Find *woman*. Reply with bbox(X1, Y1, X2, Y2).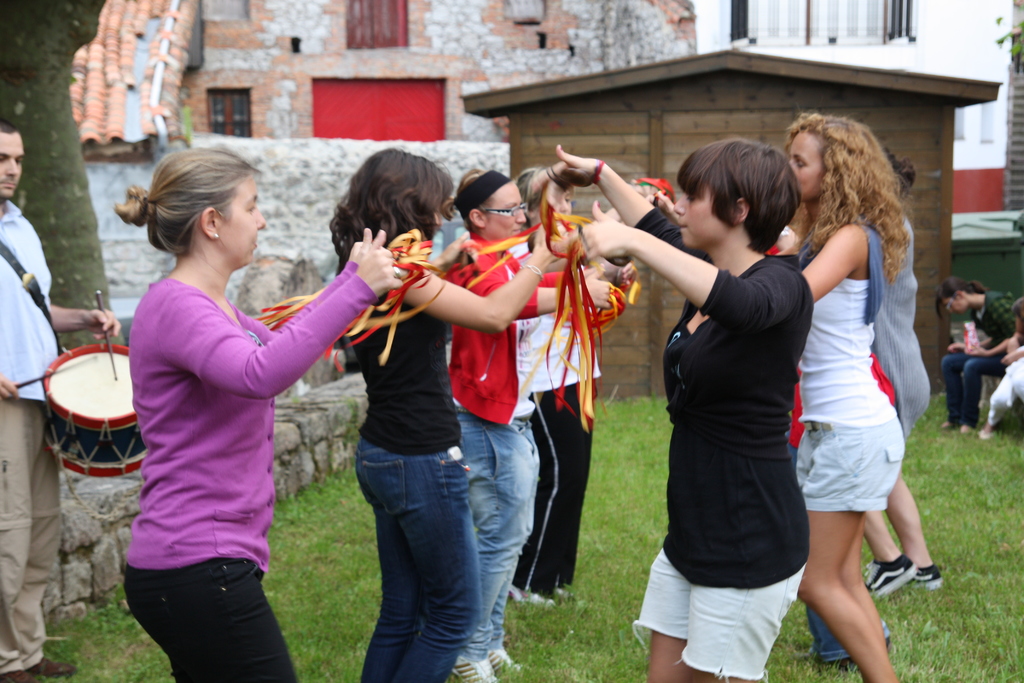
bbox(325, 138, 568, 682).
